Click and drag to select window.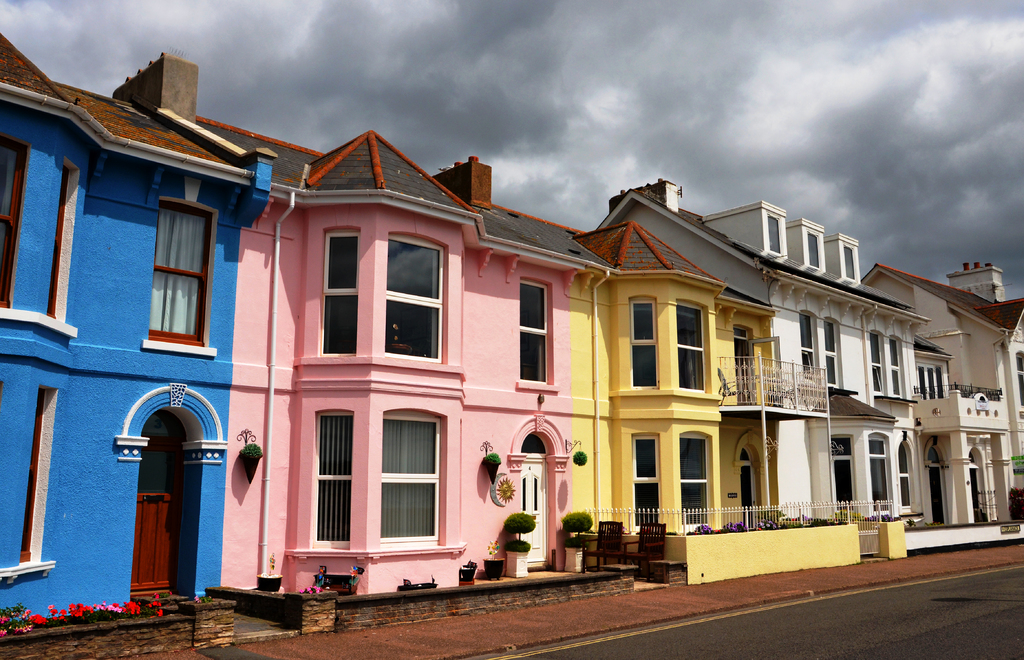
Selection: bbox=(830, 434, 851, 454).
